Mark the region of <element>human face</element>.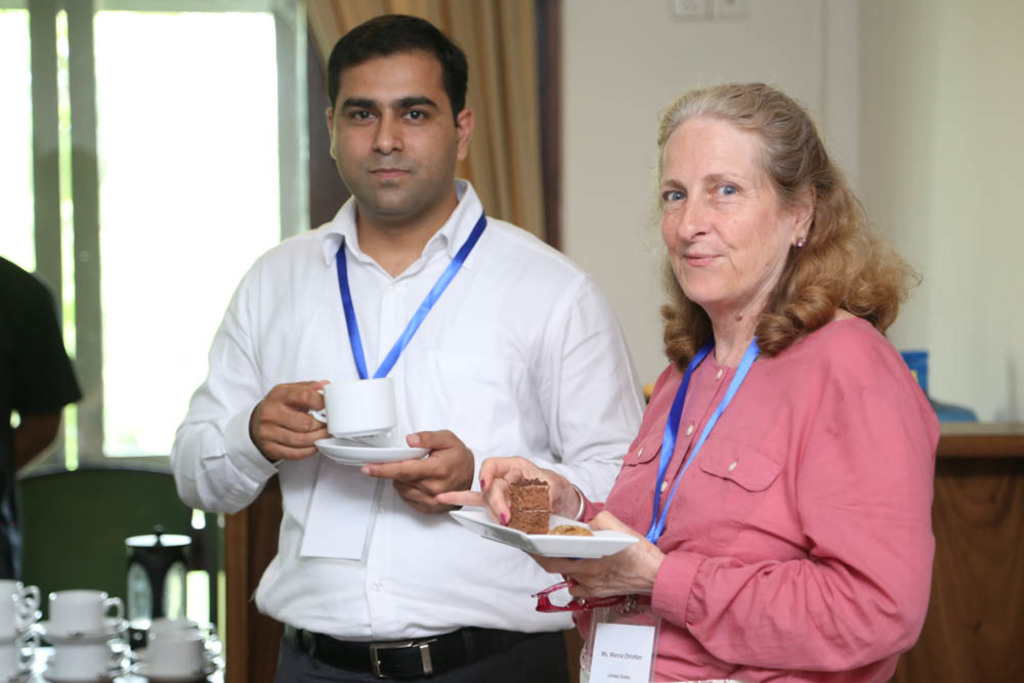
Region: 664, 116, 791, 307.
